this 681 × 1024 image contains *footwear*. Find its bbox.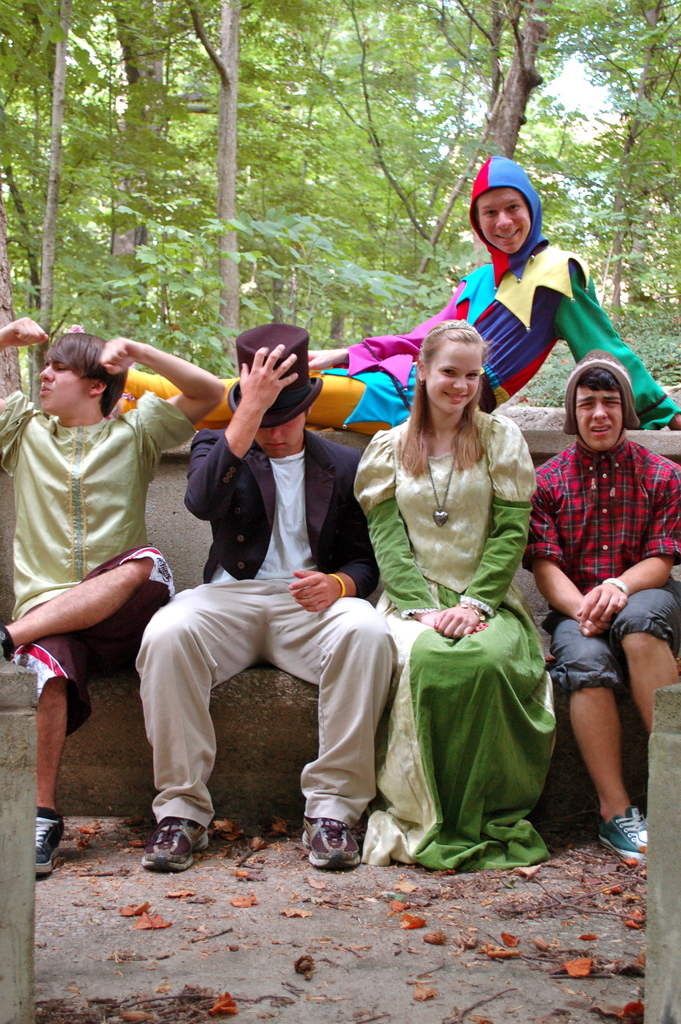
(left=301, top=817, right=363, bottom=872).
